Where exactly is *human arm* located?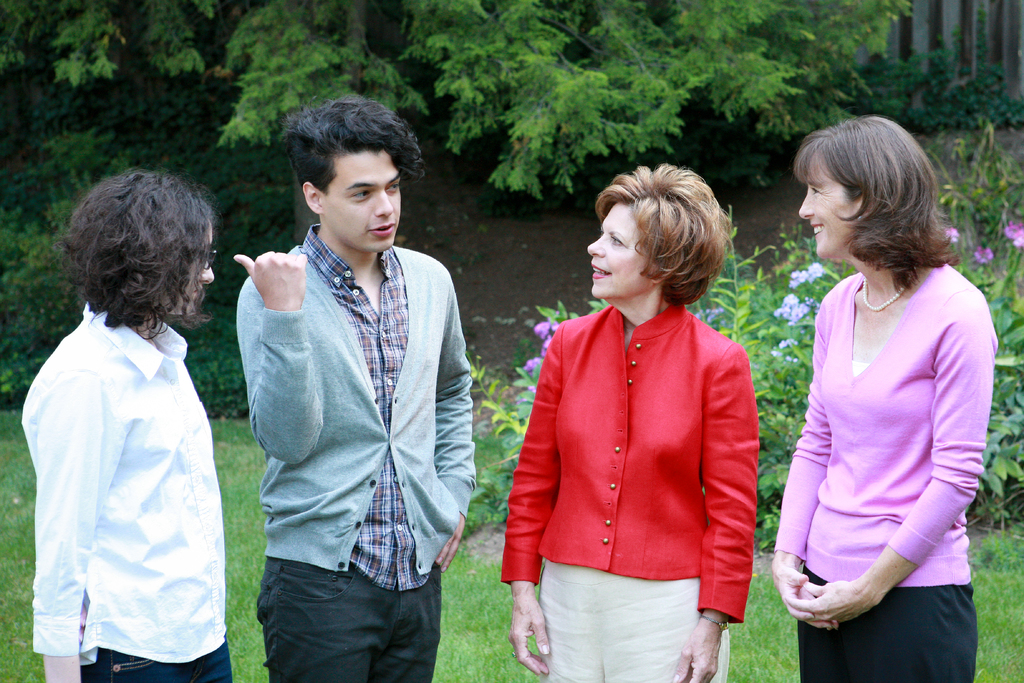
Its bounding box is {"left": 811, "top": 340, "right": 970, "bottom": 616}.
